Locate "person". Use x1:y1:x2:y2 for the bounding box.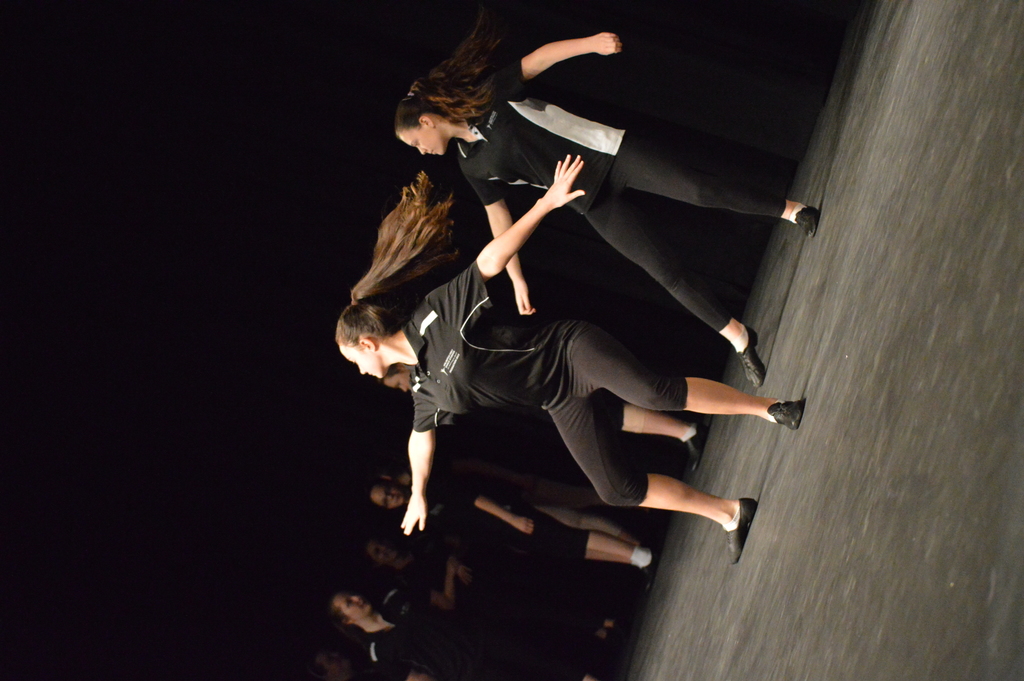
392:0:820:390.
